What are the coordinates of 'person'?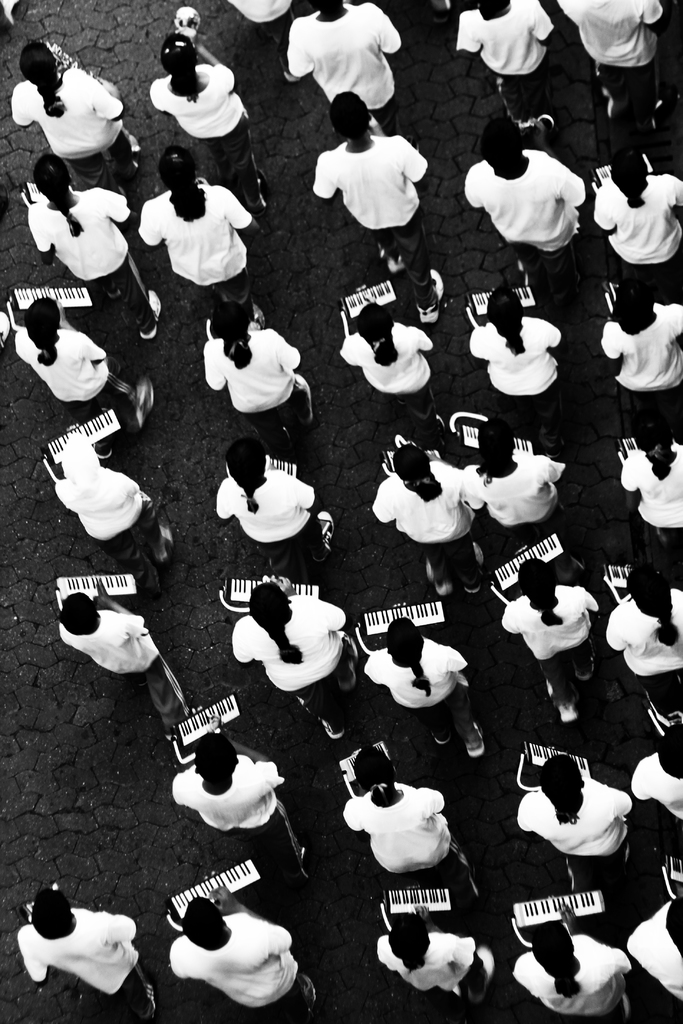
{"left": 603, "top": 264, "right": 682, "bottom": 400}.
